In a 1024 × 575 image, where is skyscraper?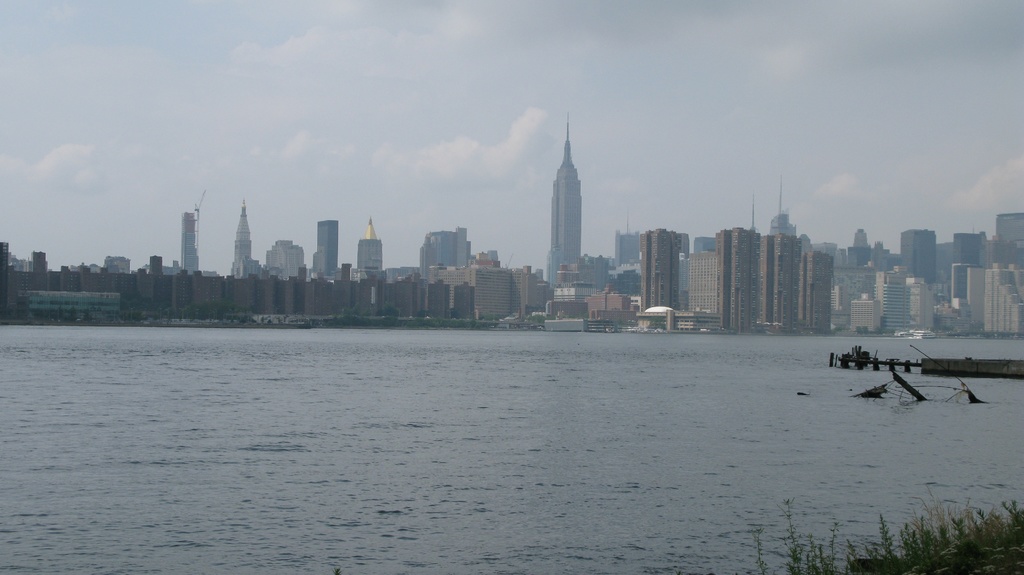
x1=149 y1=200 x2=216 y2=276.
